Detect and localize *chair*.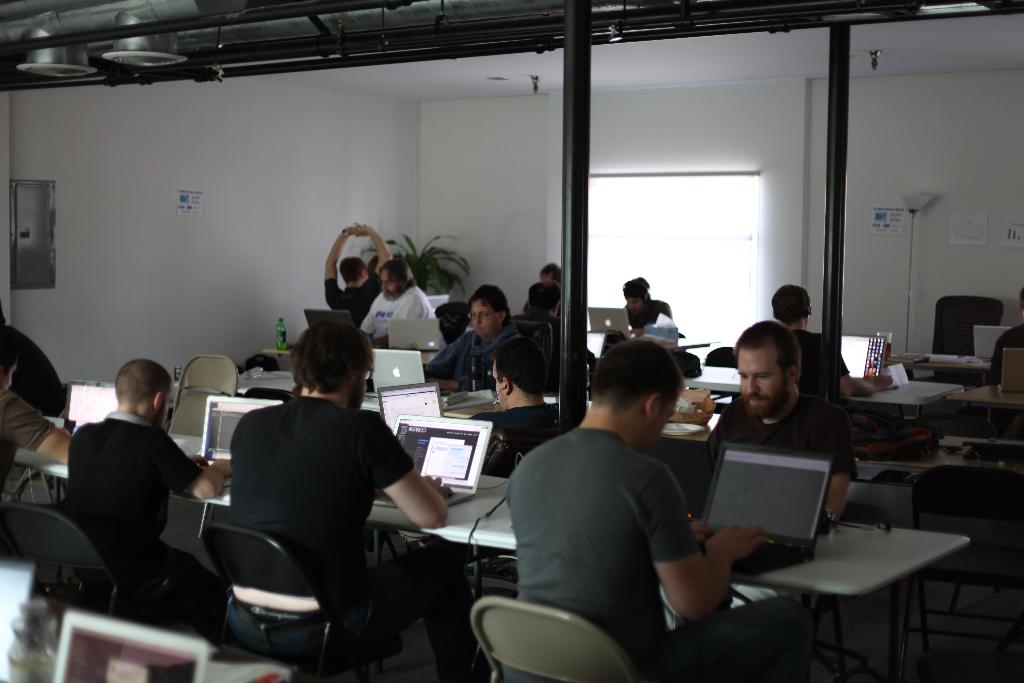
Localized at 163, 356, 237, 443.
